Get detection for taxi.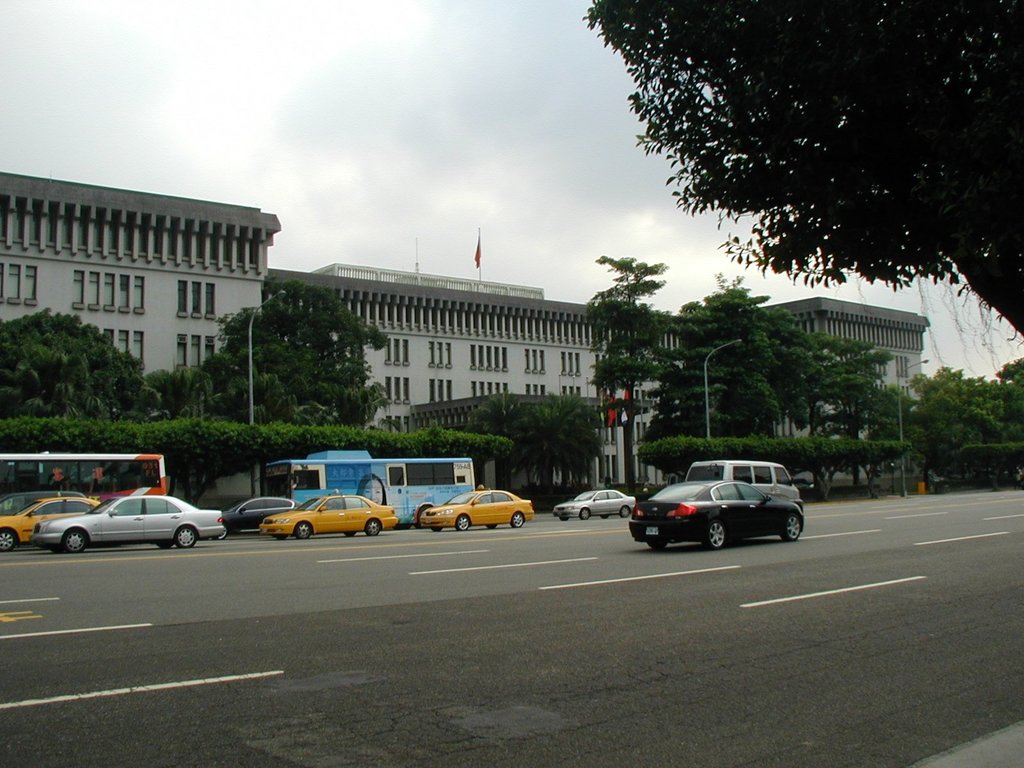
Detection: (x1=245, y1=488, x2=395, y2=545).
